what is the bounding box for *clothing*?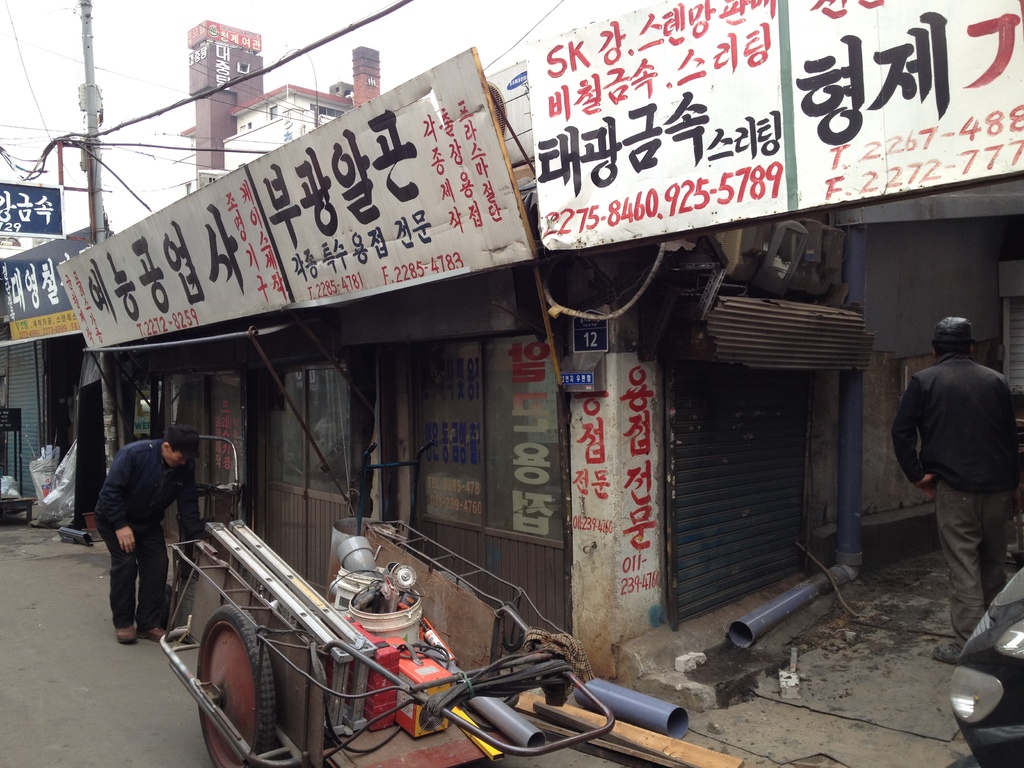
crop(92, 432, 208, 636).
